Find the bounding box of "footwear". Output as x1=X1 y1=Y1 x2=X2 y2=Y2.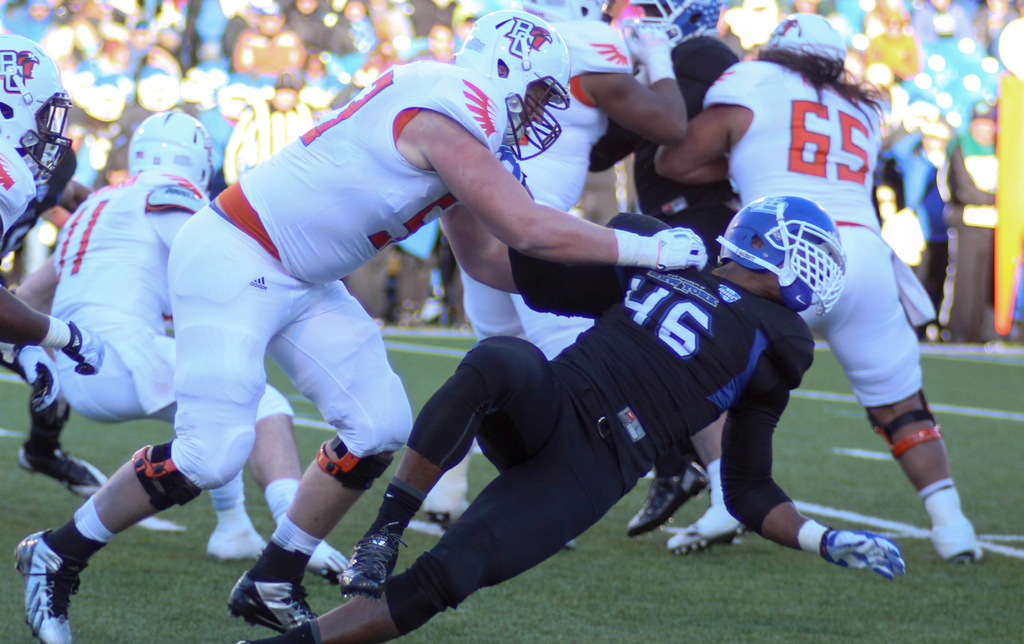
x1=13 y1=440 x2=109 y2=501.
